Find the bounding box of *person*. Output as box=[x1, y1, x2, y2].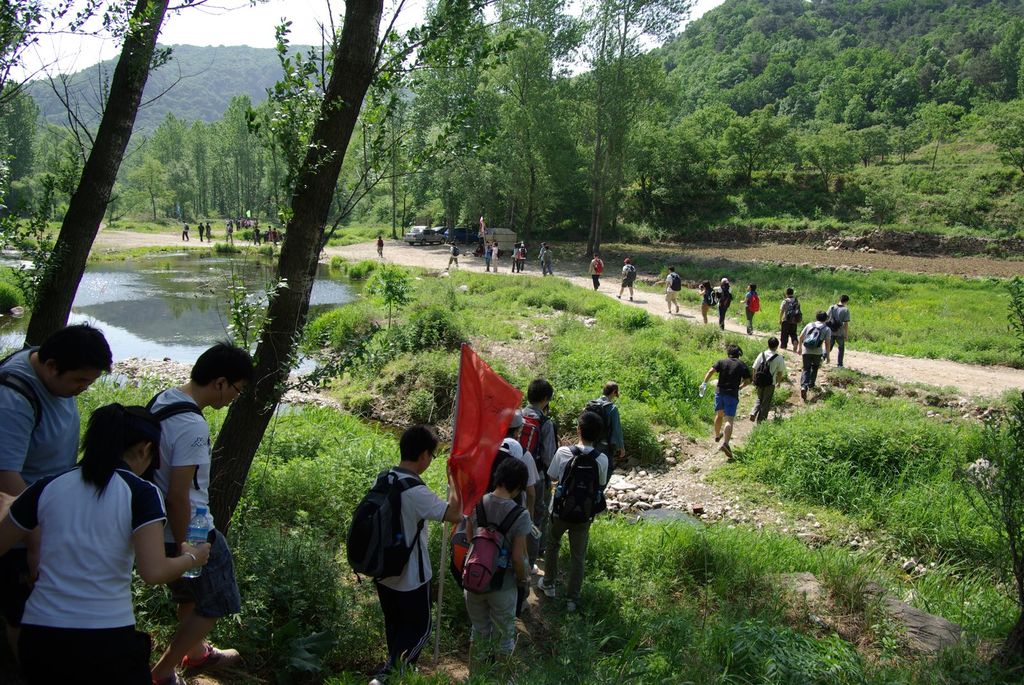
box=[586, 251, 604, 292].
